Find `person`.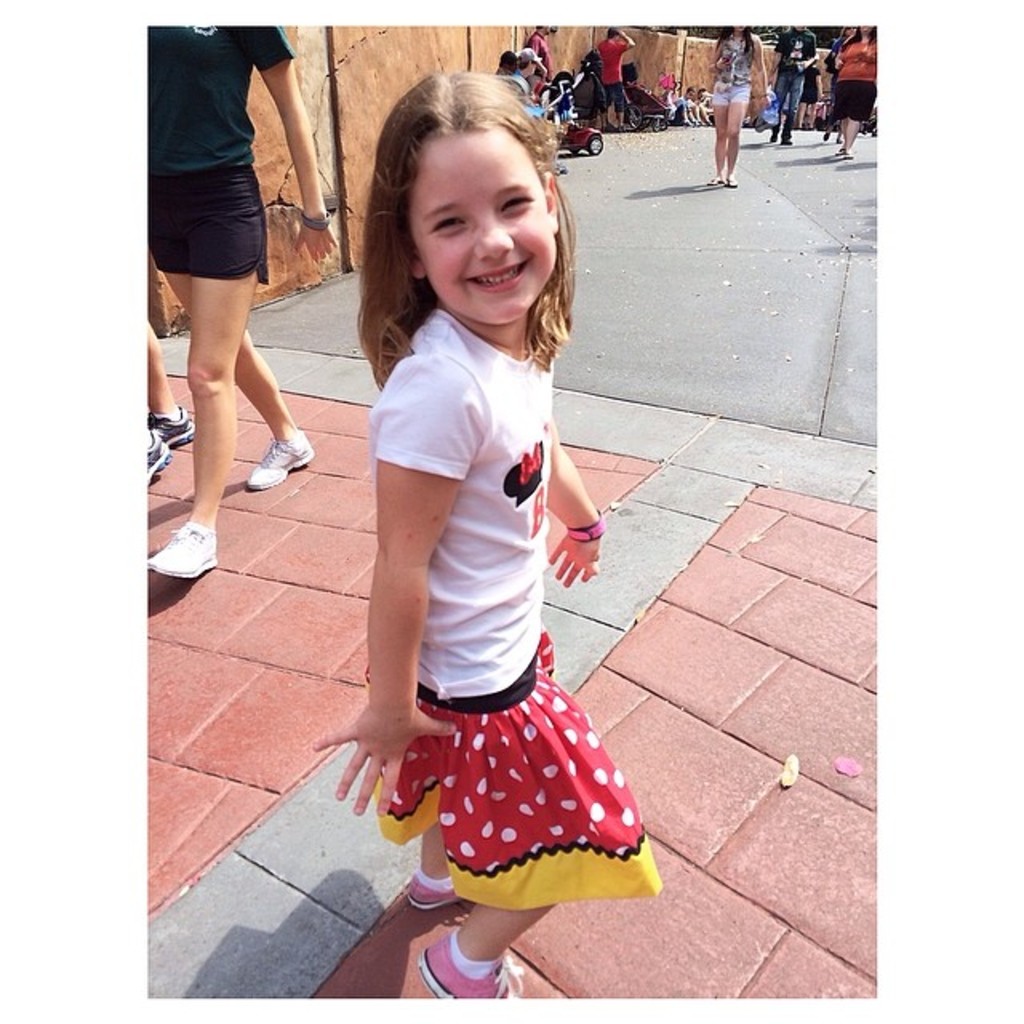
<bbox>144, 21, 330, 568</bbox>.
